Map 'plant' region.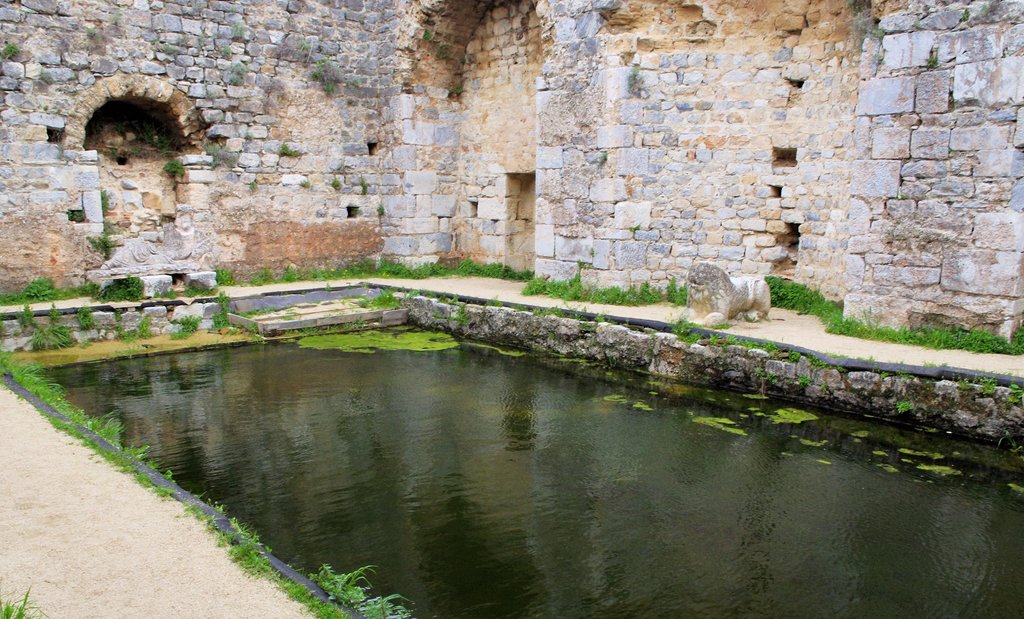
Mapped to left=14, top=298, right=35, bottom=337.
